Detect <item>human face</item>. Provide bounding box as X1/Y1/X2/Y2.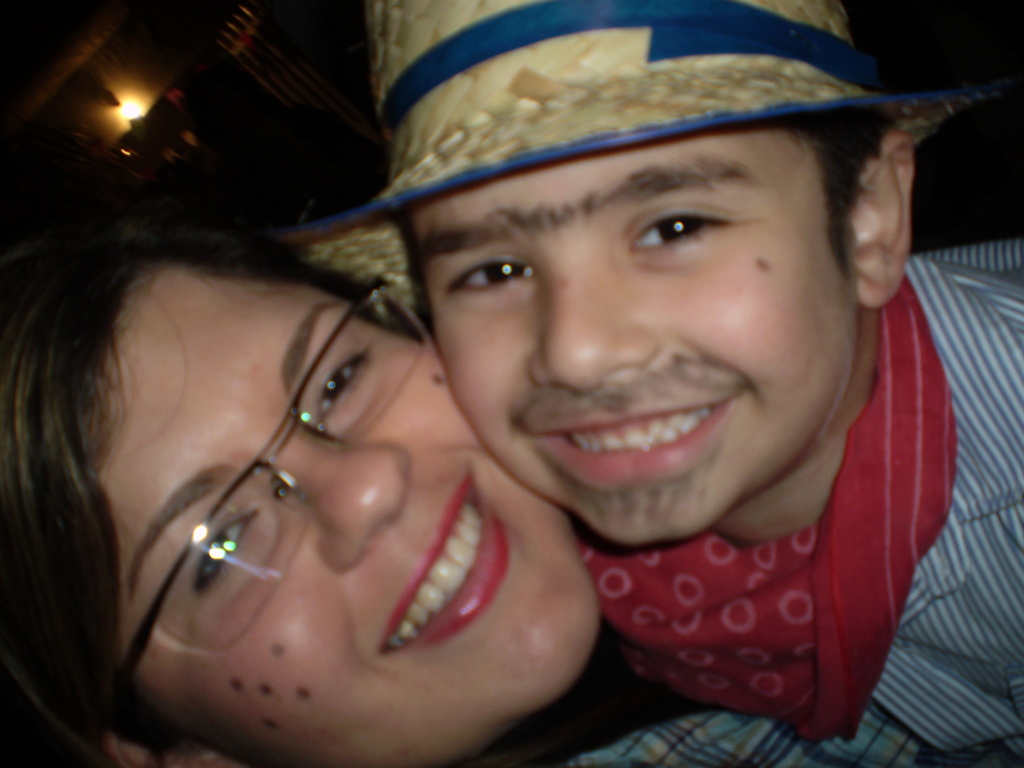
408/127/856/538.
